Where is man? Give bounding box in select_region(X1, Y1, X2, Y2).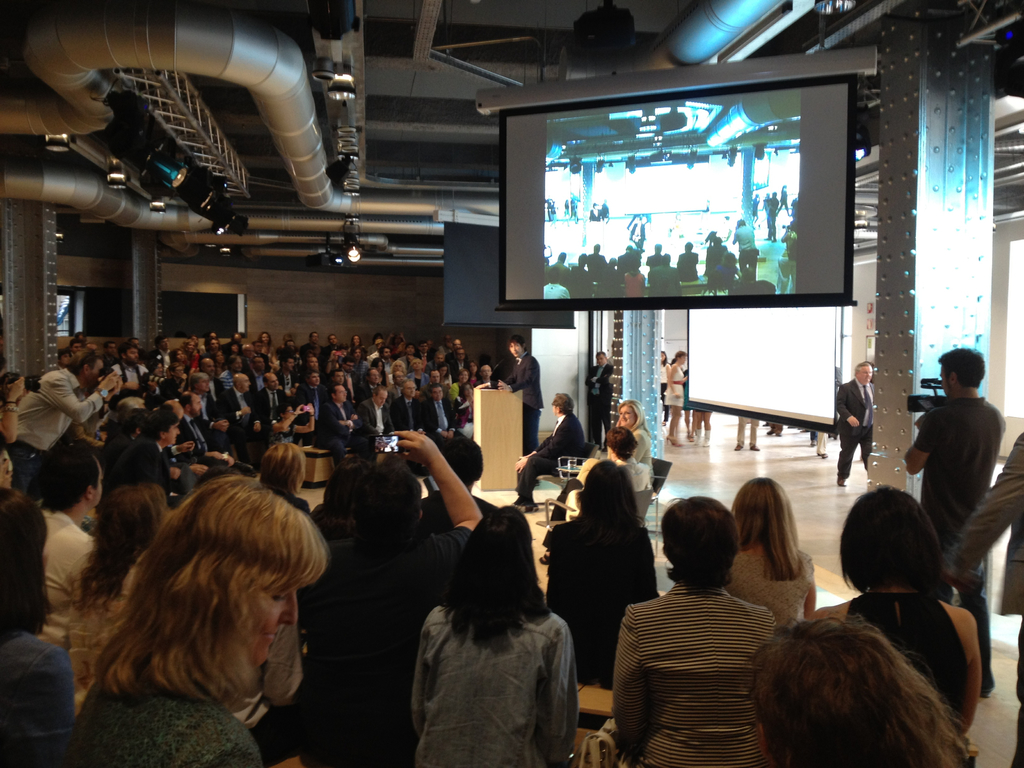
select_region(834, 365, 873, 486).
